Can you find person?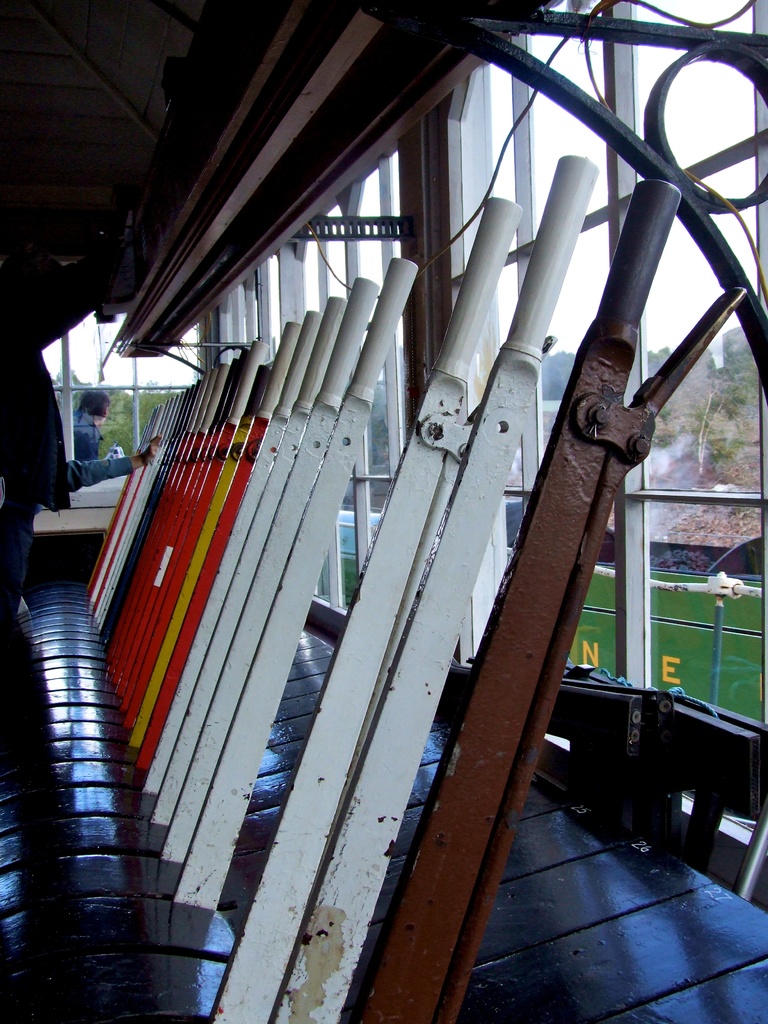
Yes, bounding box: (75, 388, 108, 463).
